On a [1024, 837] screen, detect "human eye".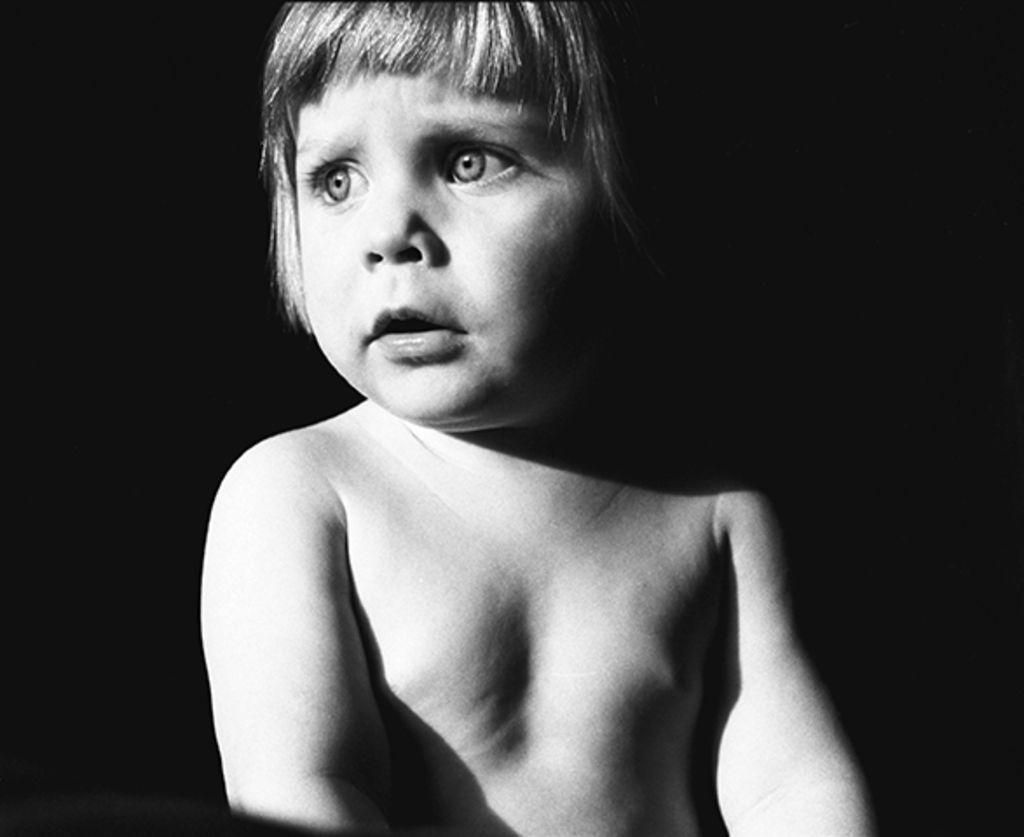
bbox(300, 159, 380, 214).
